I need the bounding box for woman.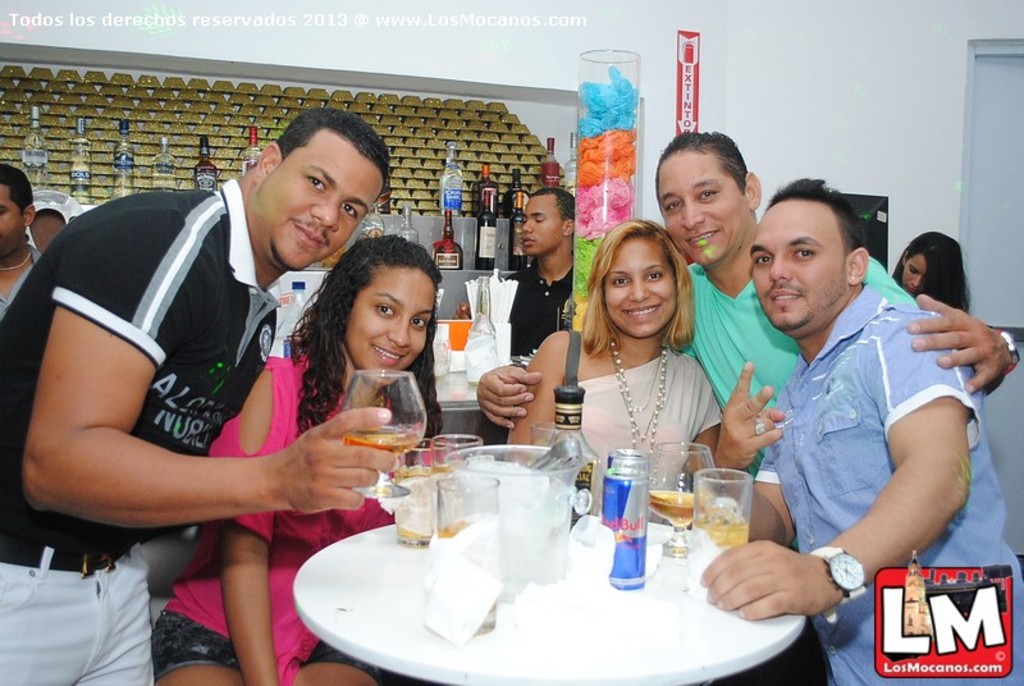
Here it is: bbox=[146, 237, 444, 685].
